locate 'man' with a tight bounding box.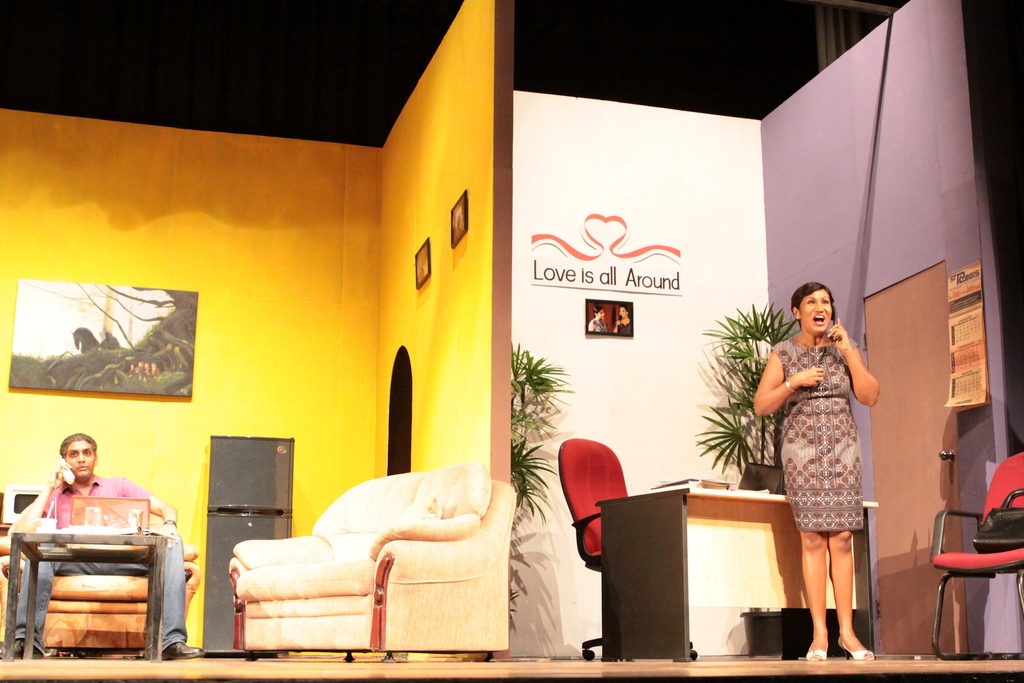
[4,436,207,657].
